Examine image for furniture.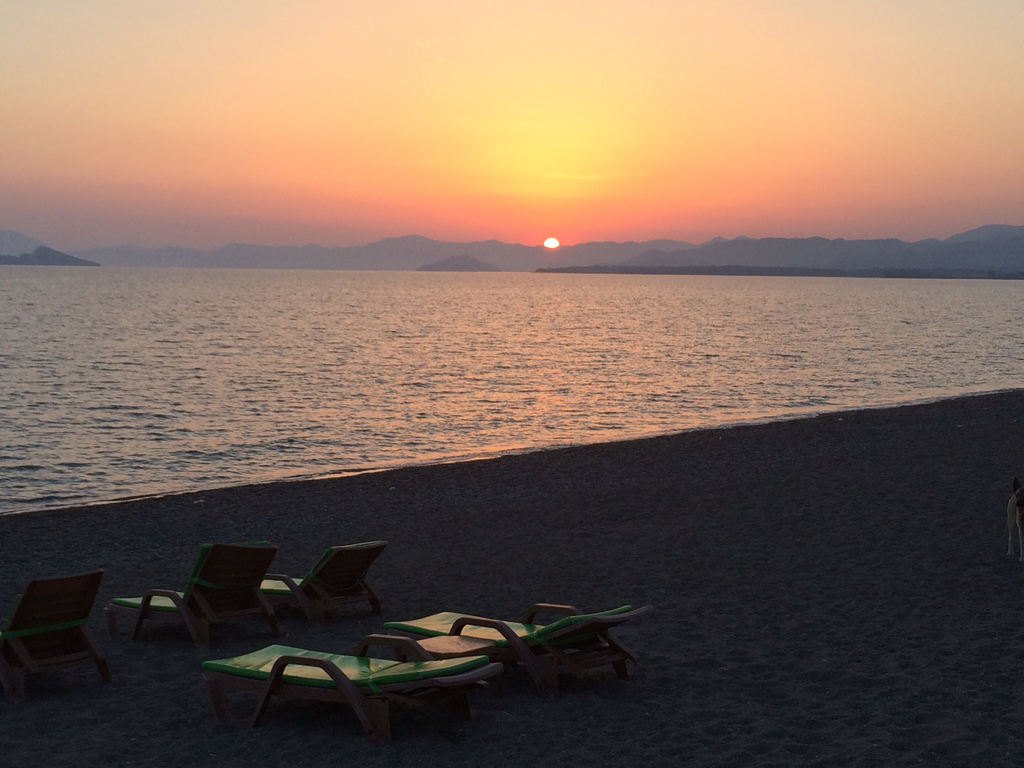
Examination result: region(263, 541, 393, 626).
